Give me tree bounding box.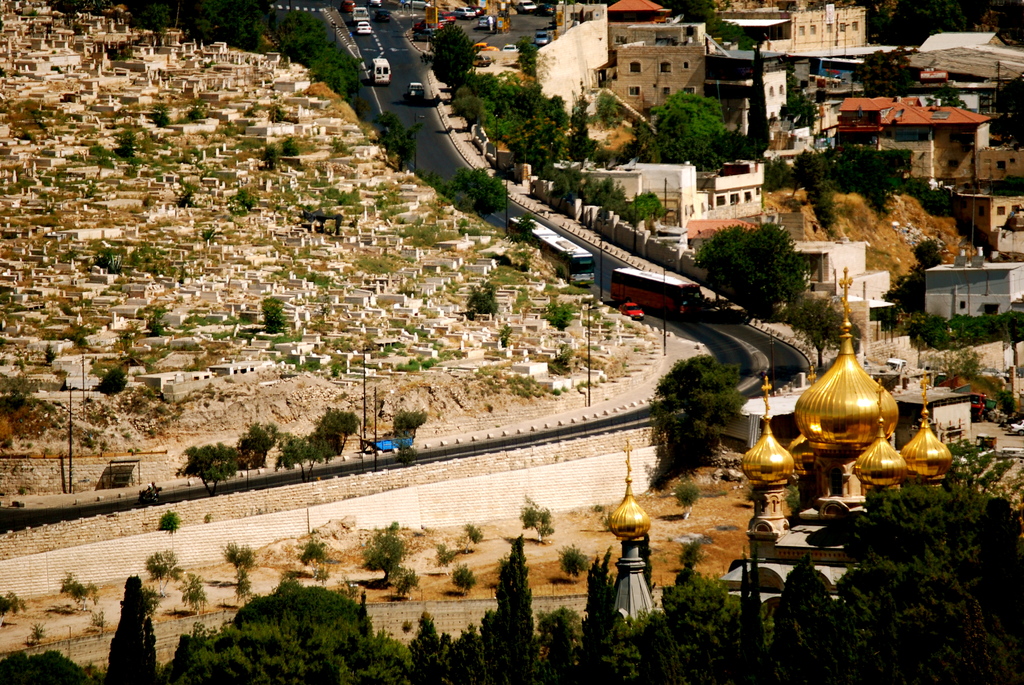
992 79 1023 163.
